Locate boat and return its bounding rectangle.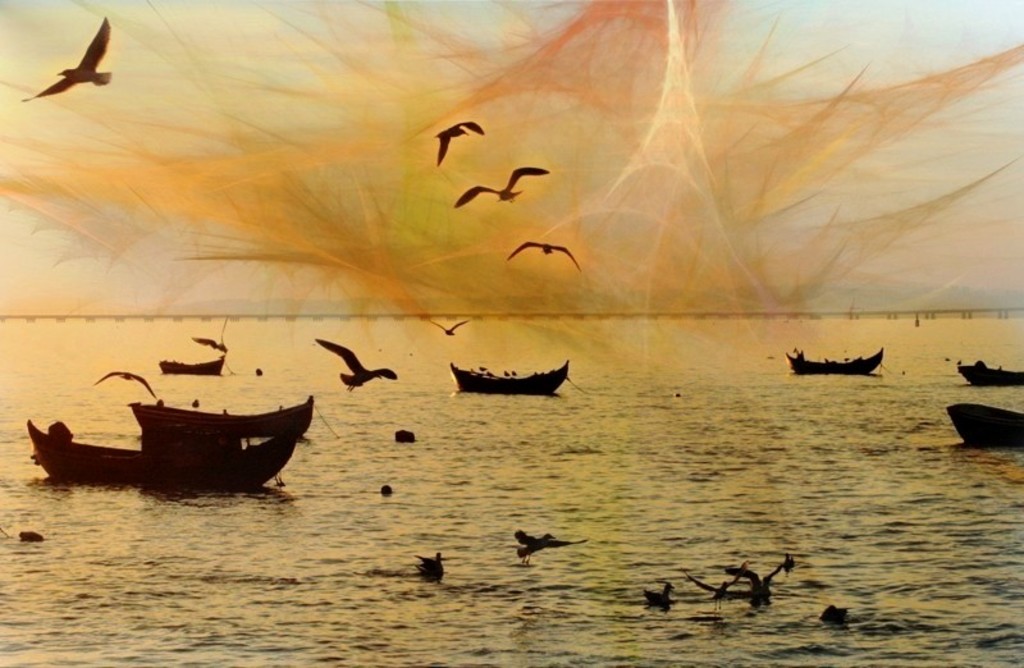
(956, 360, 1021, 384).
